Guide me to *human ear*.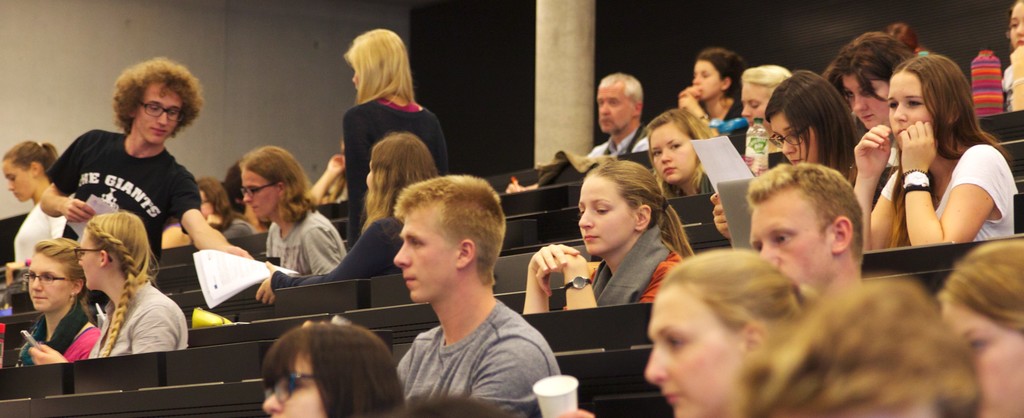
Guidance: {"left": 943, "top": 102, "right": 960, "bottom": 126}.
